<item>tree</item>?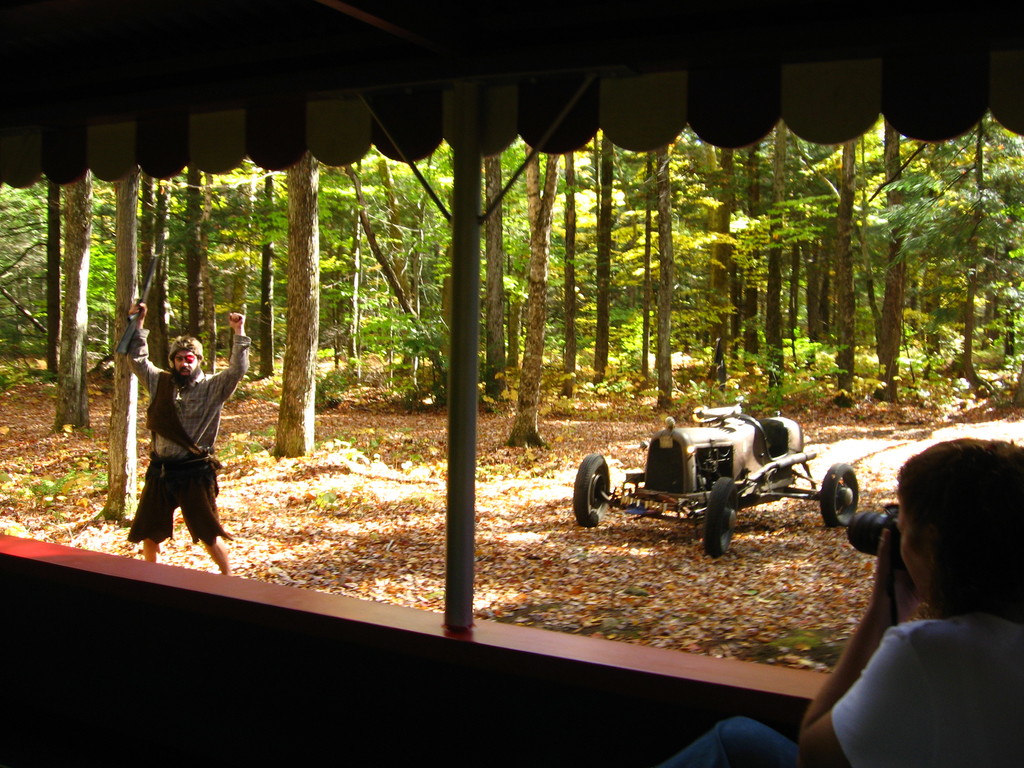
left=805, top=135, right=892, bottom=399
